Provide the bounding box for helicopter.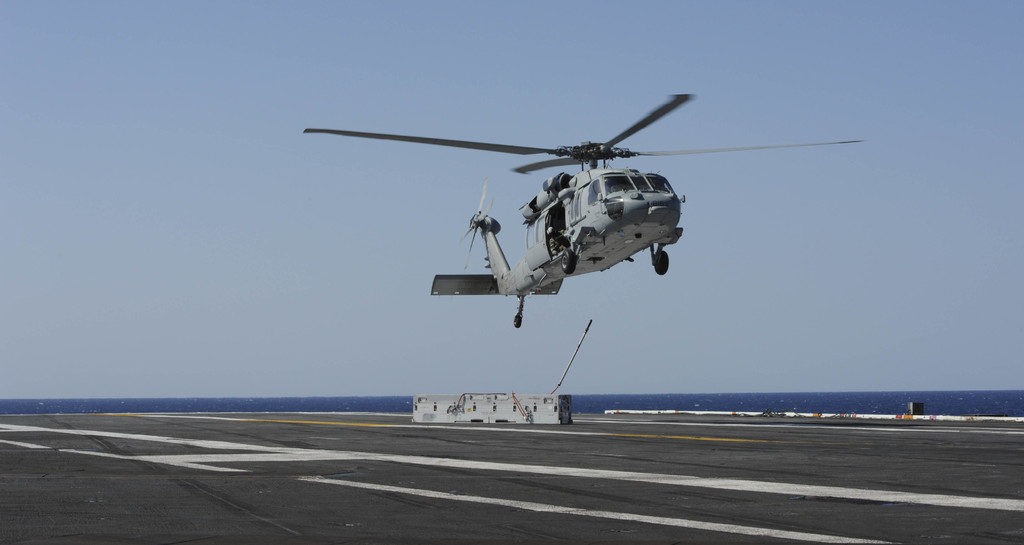
278,86,881,329.
